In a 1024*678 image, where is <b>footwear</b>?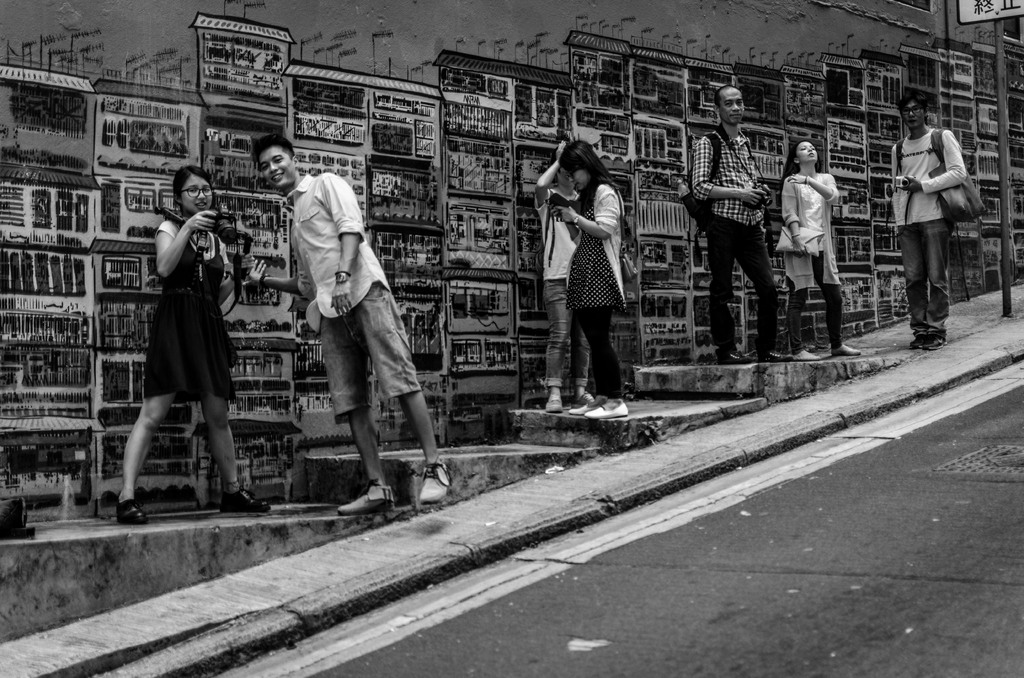
box=[569, 401, 599, 415].
